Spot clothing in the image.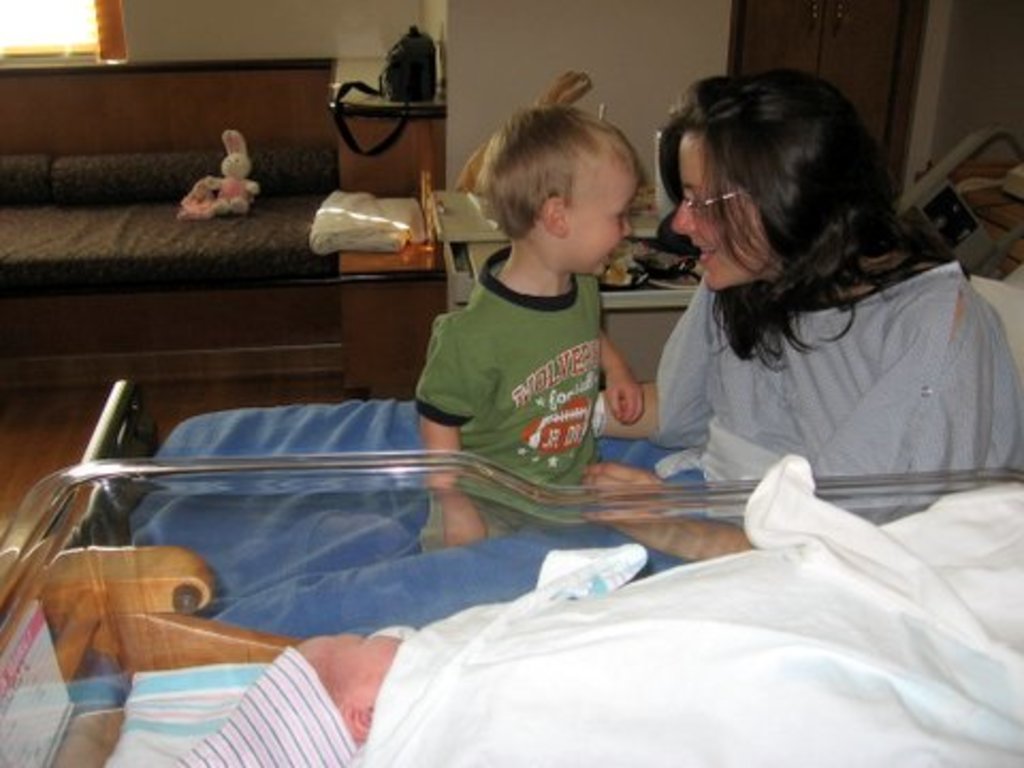
clothing found at left=625, top=250, right=1022, bottom=510.
